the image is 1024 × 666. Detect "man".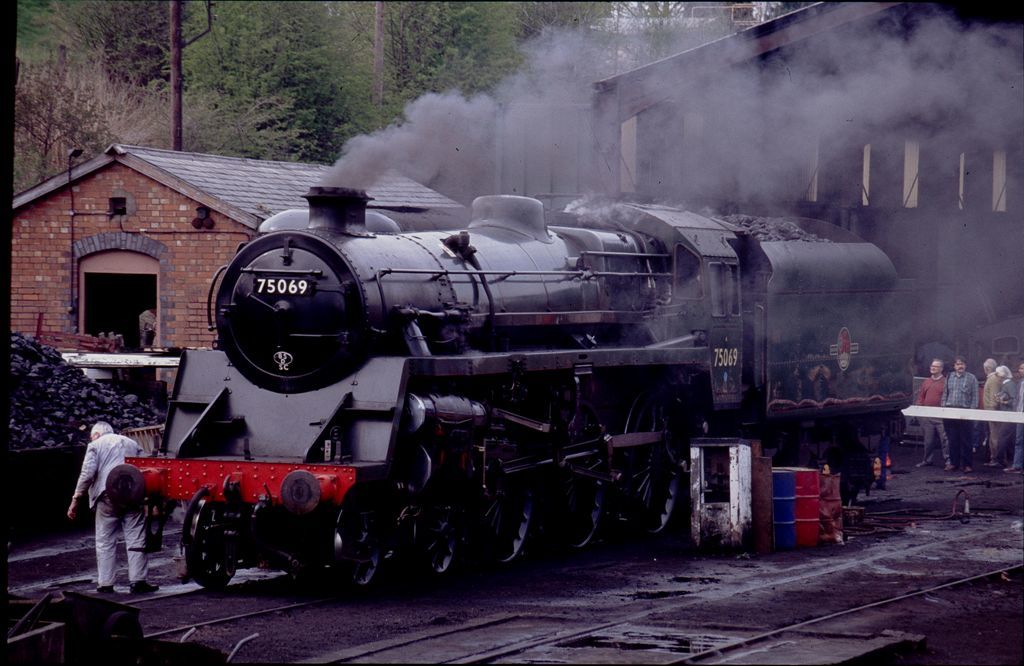
Detection: x1=1003, y1=357, x2=1023, y2=475.
